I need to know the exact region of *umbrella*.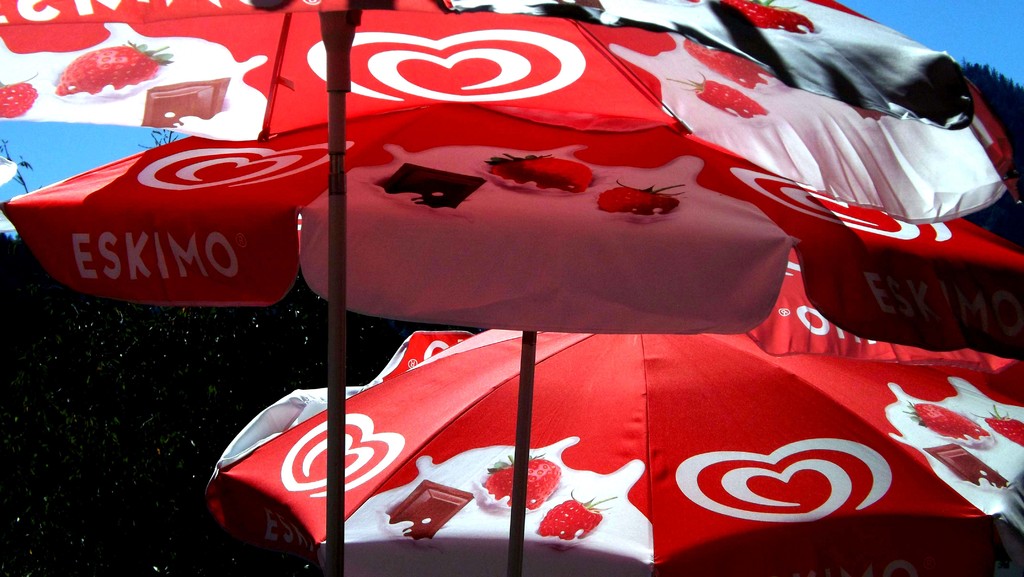
Region: <region>206, 332, 1023, 576</region>.
